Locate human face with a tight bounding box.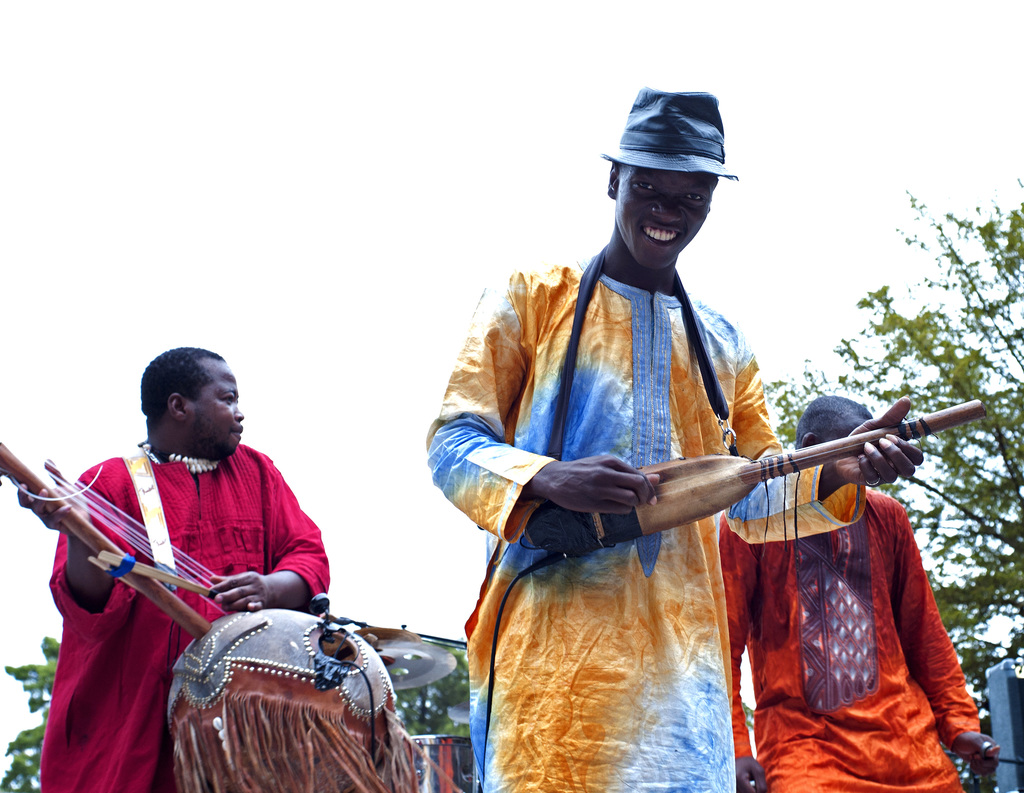
[183,358,243,456].
